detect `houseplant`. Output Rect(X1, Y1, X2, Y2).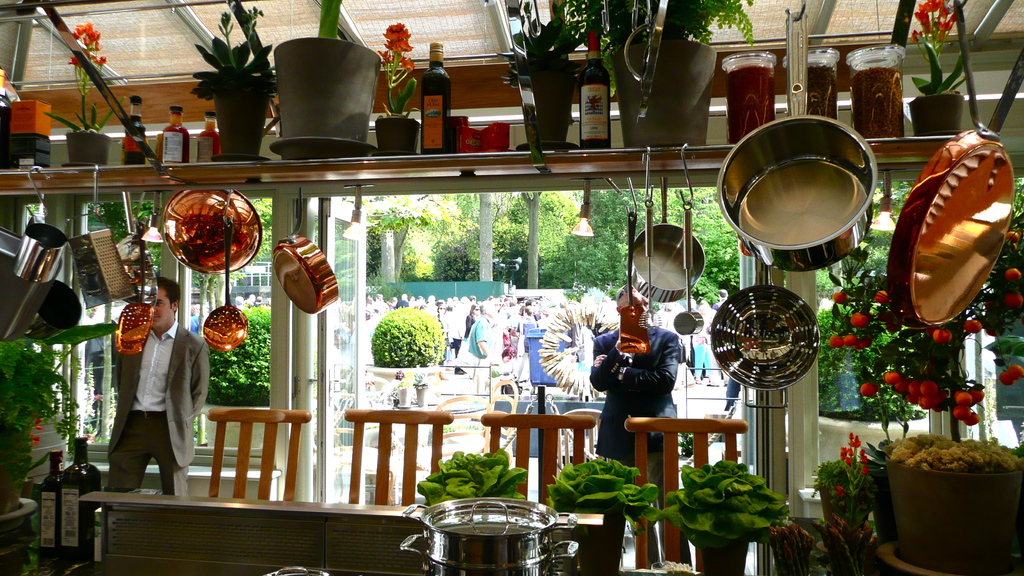
Rect(416, 443, 530, 508).
